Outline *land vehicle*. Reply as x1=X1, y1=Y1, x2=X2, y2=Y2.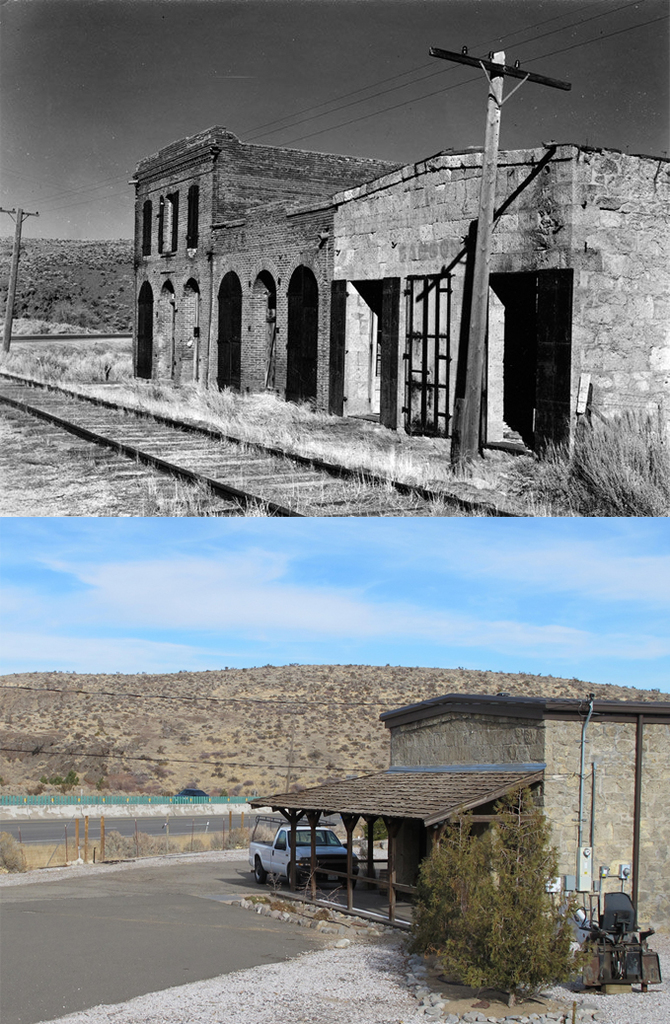
x1=230, y1=807, x2=361, y2=888.
